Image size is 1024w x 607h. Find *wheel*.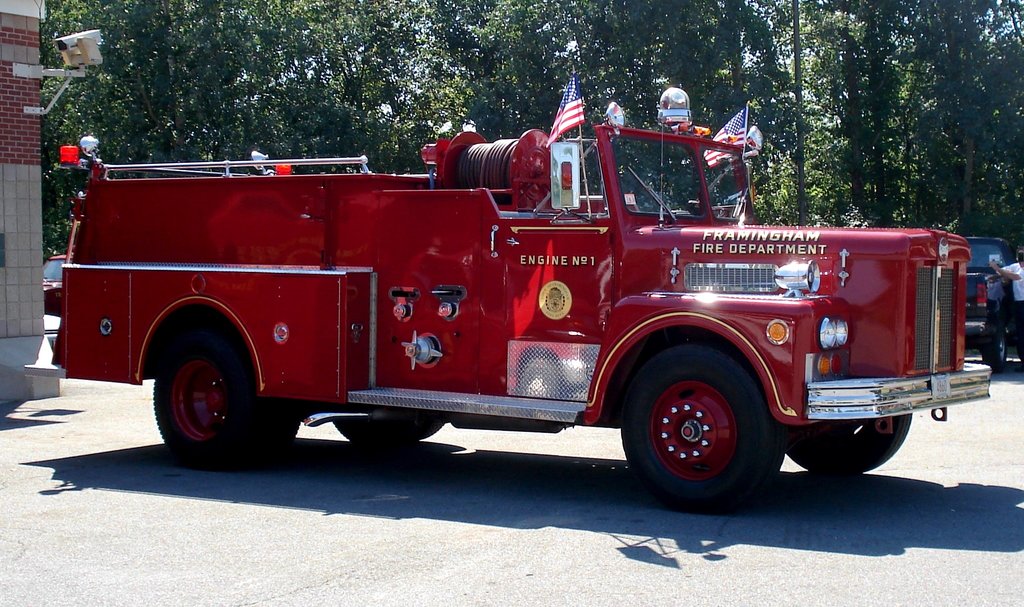
{"left": 154, "top": 325, "right": 299, "bottom": 463}.
